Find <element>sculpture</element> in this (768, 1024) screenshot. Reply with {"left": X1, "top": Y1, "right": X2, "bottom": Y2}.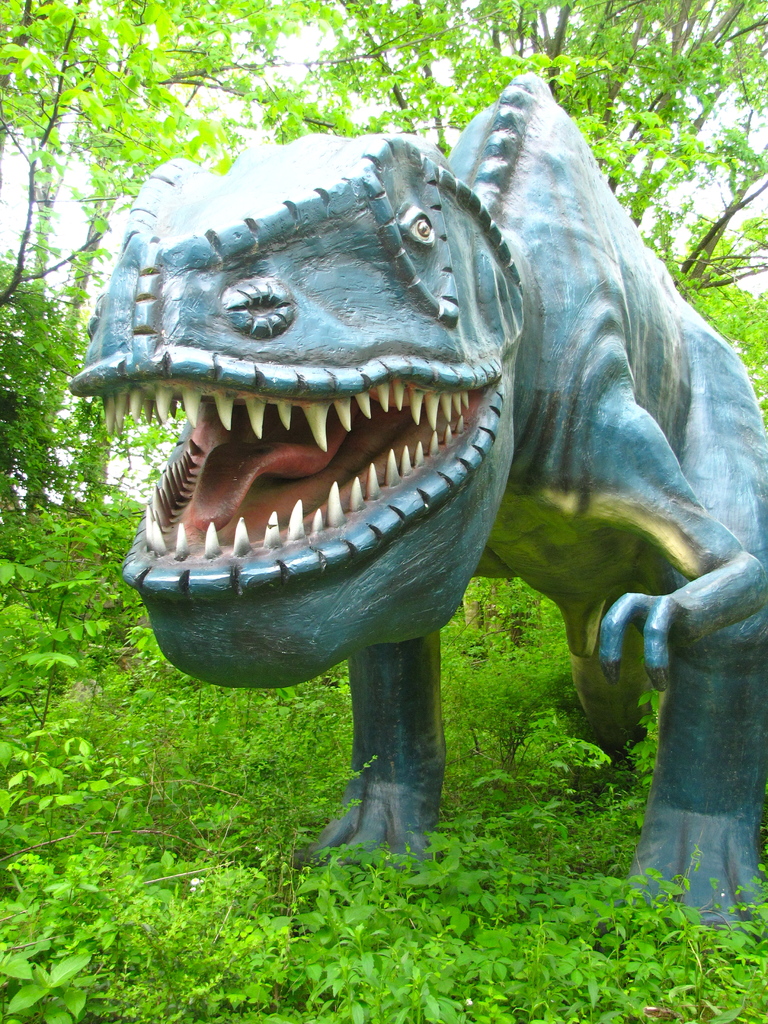
{"left": 65, "top": 76, "right": 767, "bottom": 940}.
